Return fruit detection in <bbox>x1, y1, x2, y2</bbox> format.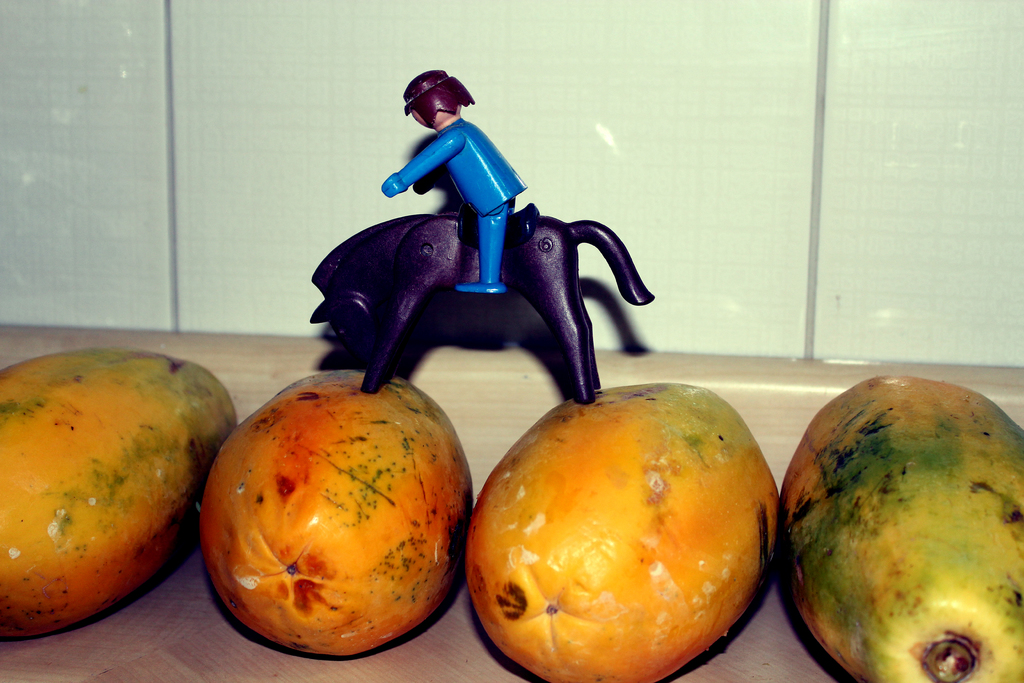
<bbox>0, 349, 237, 639</bbox>.
